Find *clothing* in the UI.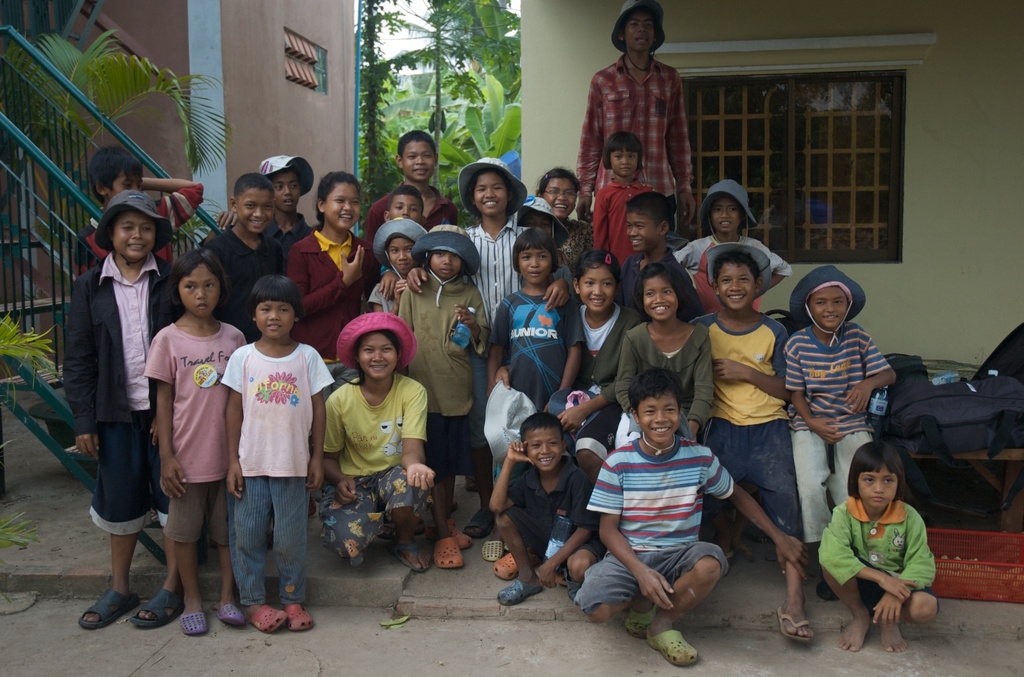
UI element at BBox(194, 223, 289, 328).
